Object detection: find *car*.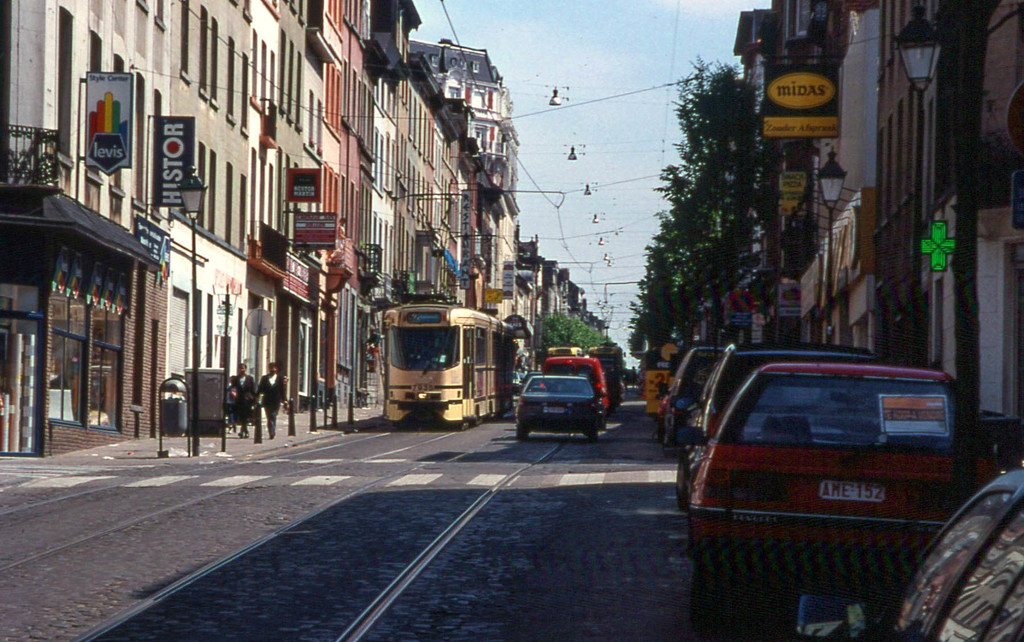
<bbox>676, 358, 993, 633</bbox>.
